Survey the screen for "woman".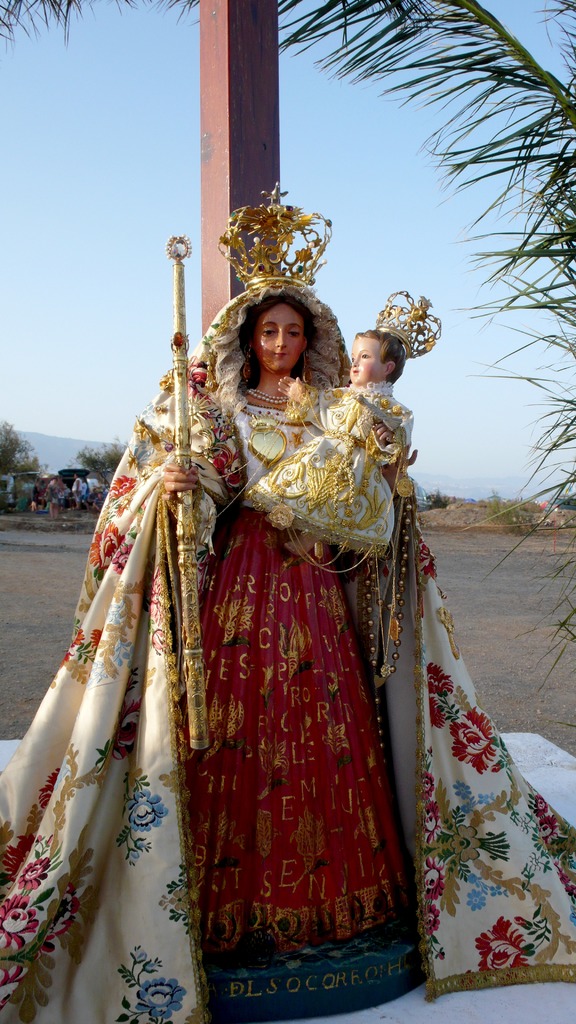
Survey found: select_region(26, 216, 472, 1011).
